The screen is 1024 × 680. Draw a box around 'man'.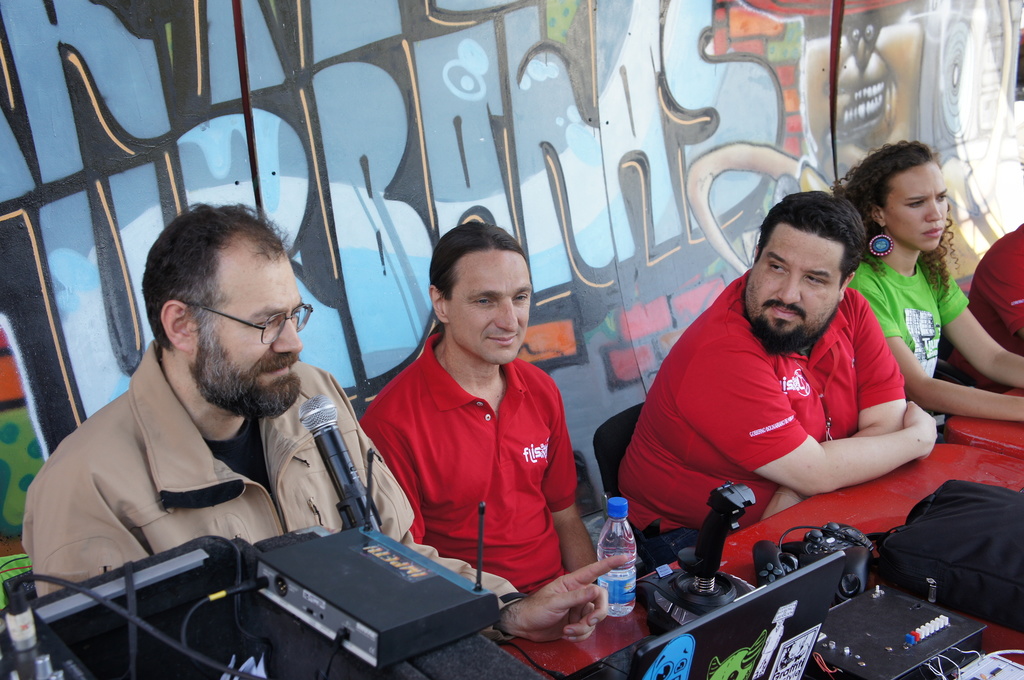
[24, 203, 631, 635].
